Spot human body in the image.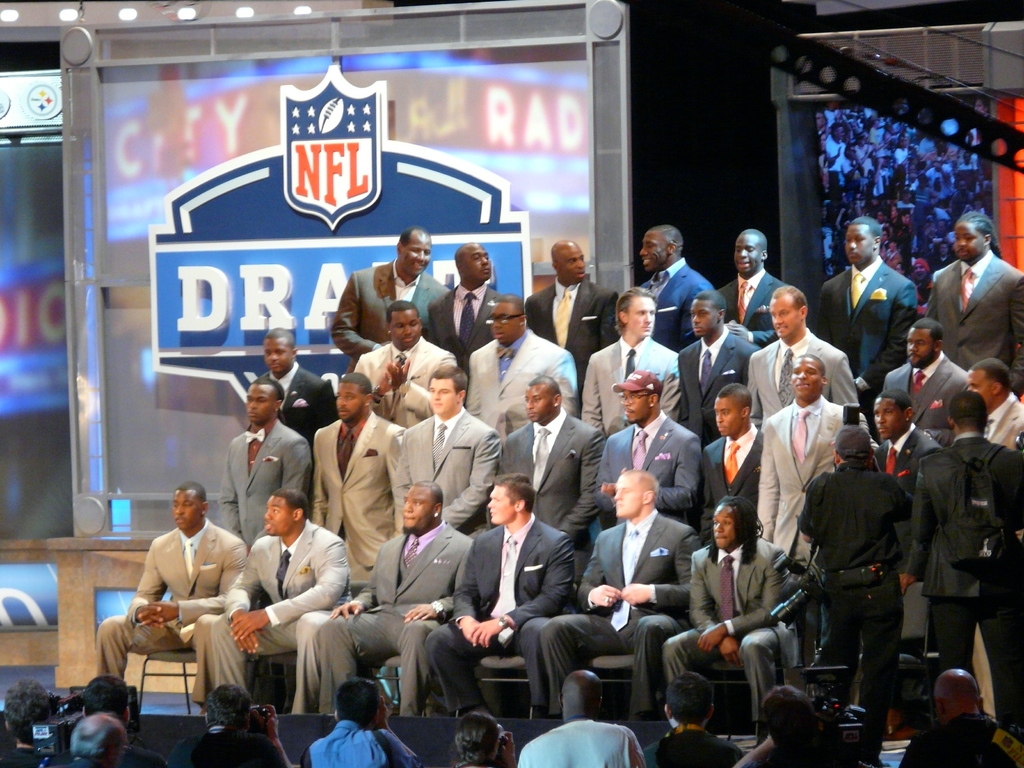
human body found at BBox(899, 667, 1018, 767).
